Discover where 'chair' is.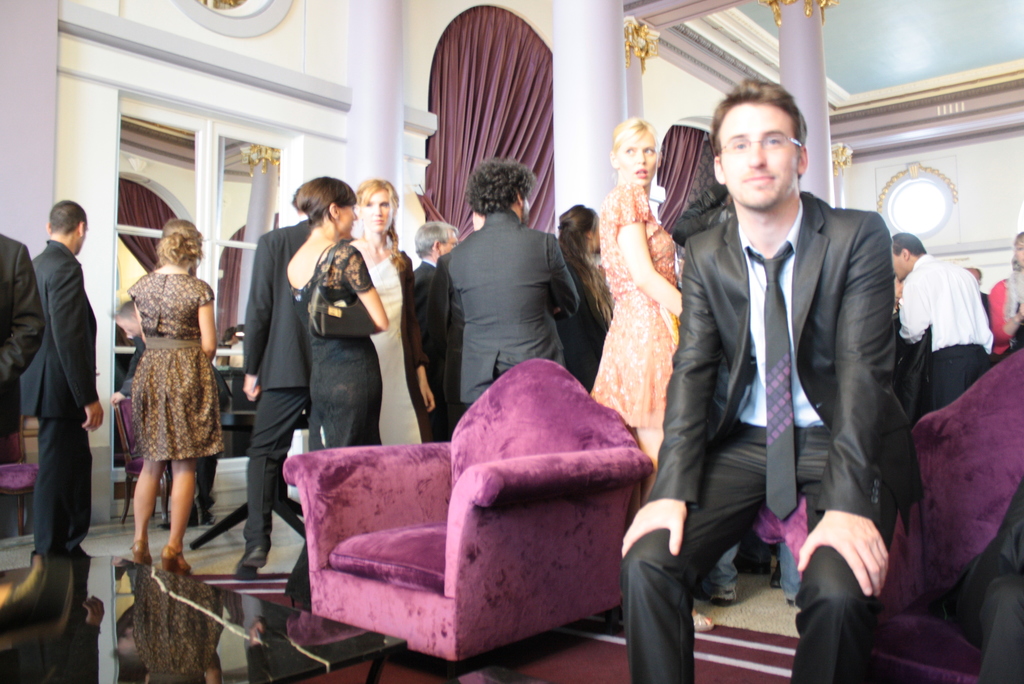
Discovered at (0, 428, 43, 539).
